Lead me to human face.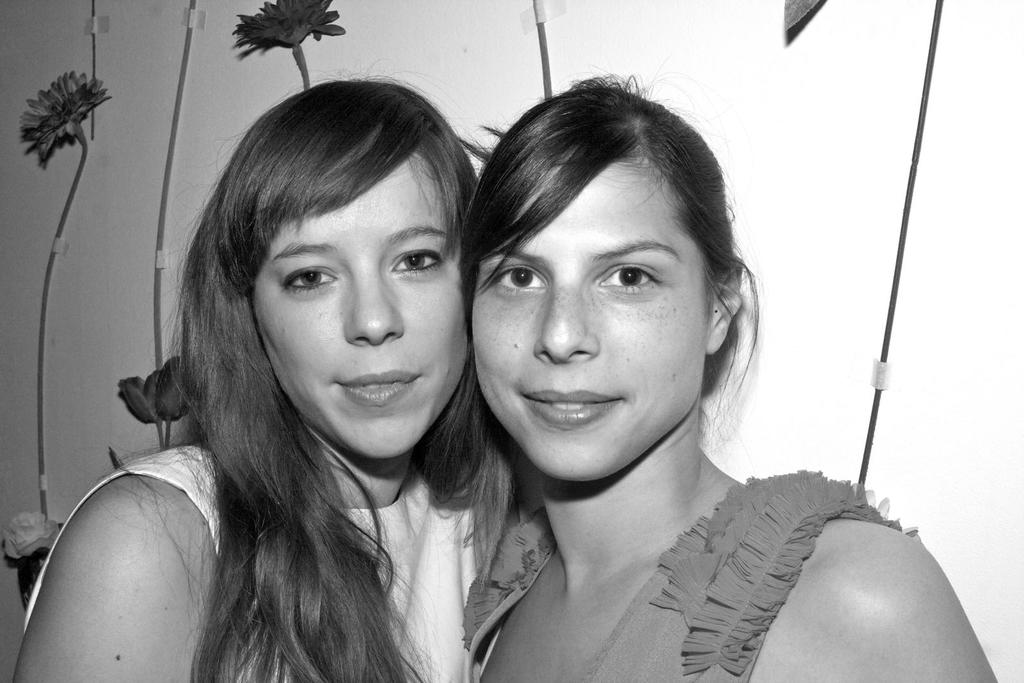
Lead to (249, 143, 467, 462).
